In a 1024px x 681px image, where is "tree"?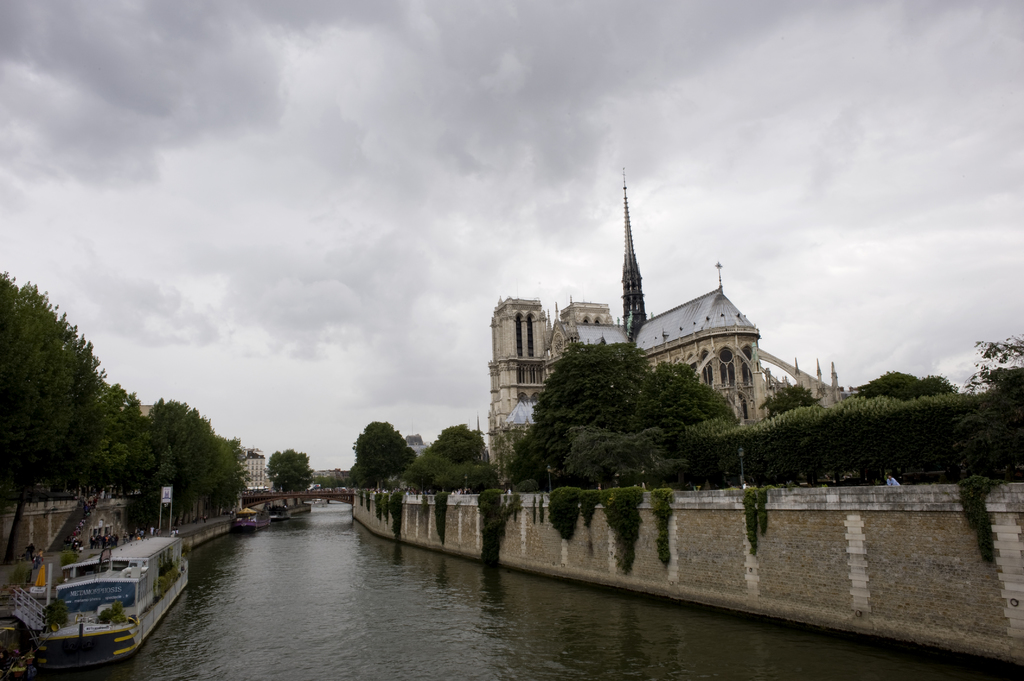
<box>145,394,220,493</box>.
